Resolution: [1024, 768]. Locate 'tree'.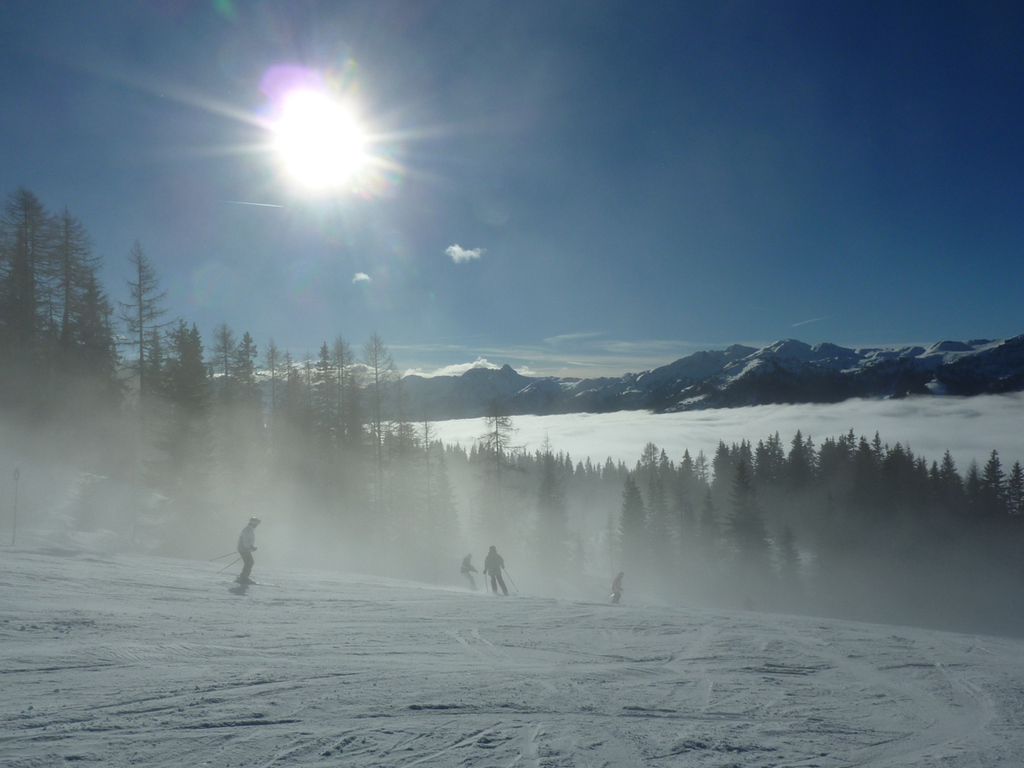
Rect(113, 228, 205, 488).
